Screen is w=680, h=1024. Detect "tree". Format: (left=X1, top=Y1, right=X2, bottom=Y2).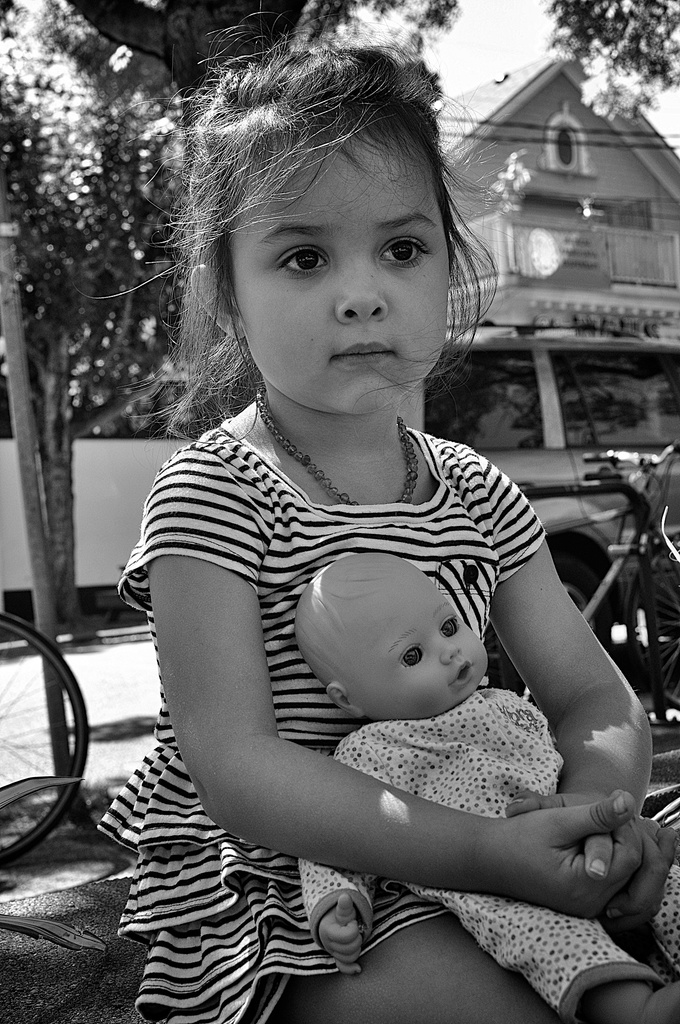
(left=0, top=0, right=679, bottom=627).
